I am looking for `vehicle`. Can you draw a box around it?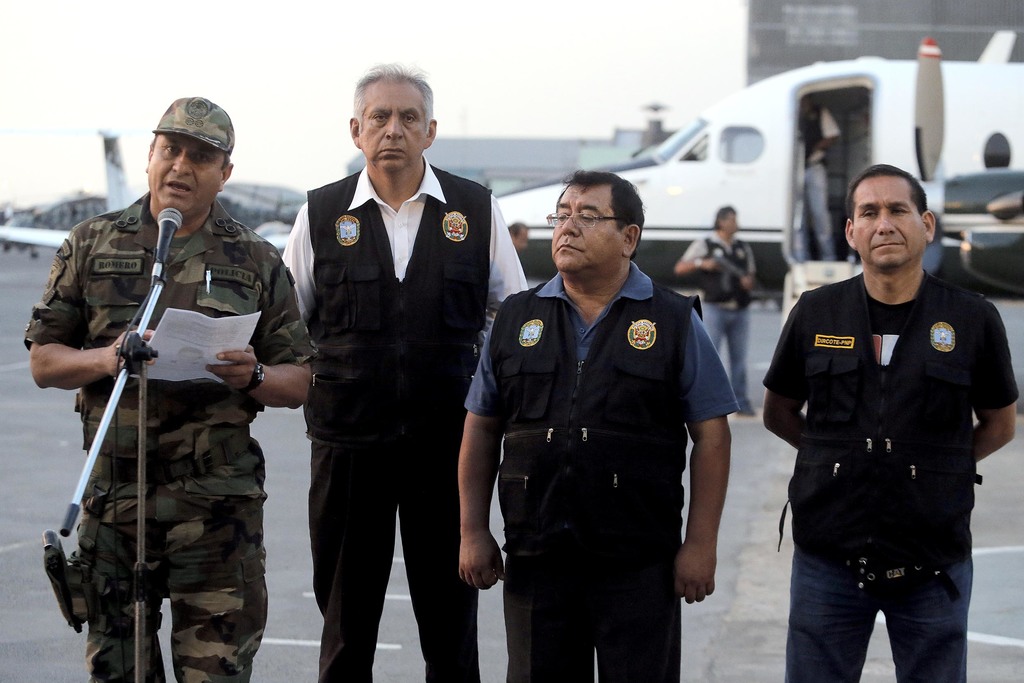
Sure, the bounding box is [499, 26, 1023, 308].
